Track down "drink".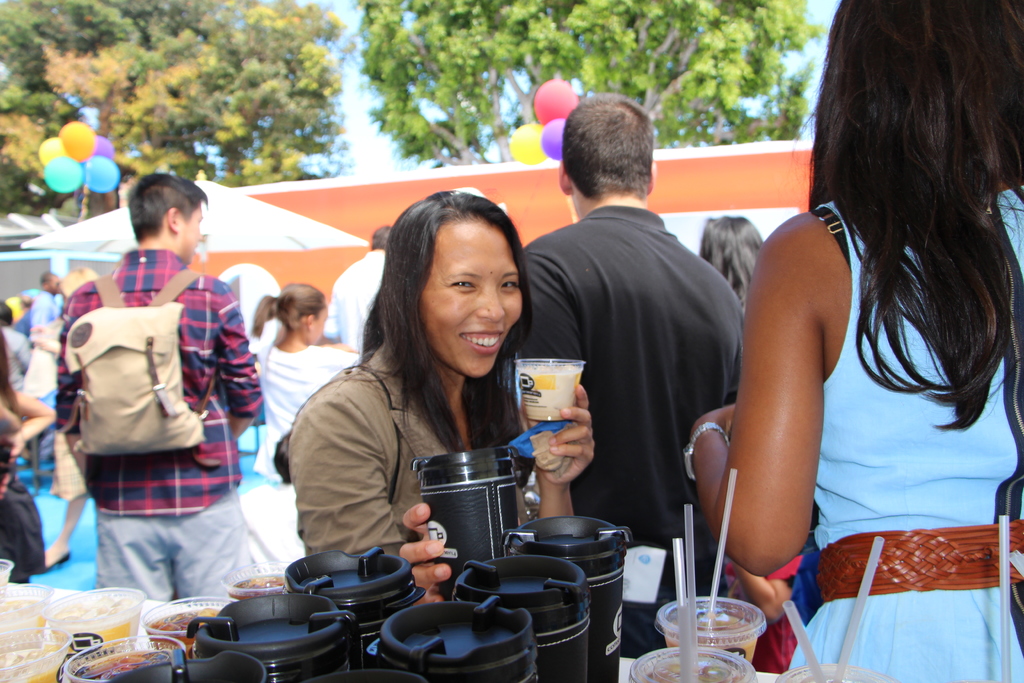
Tracked to box(517, 366, 586, 421).
